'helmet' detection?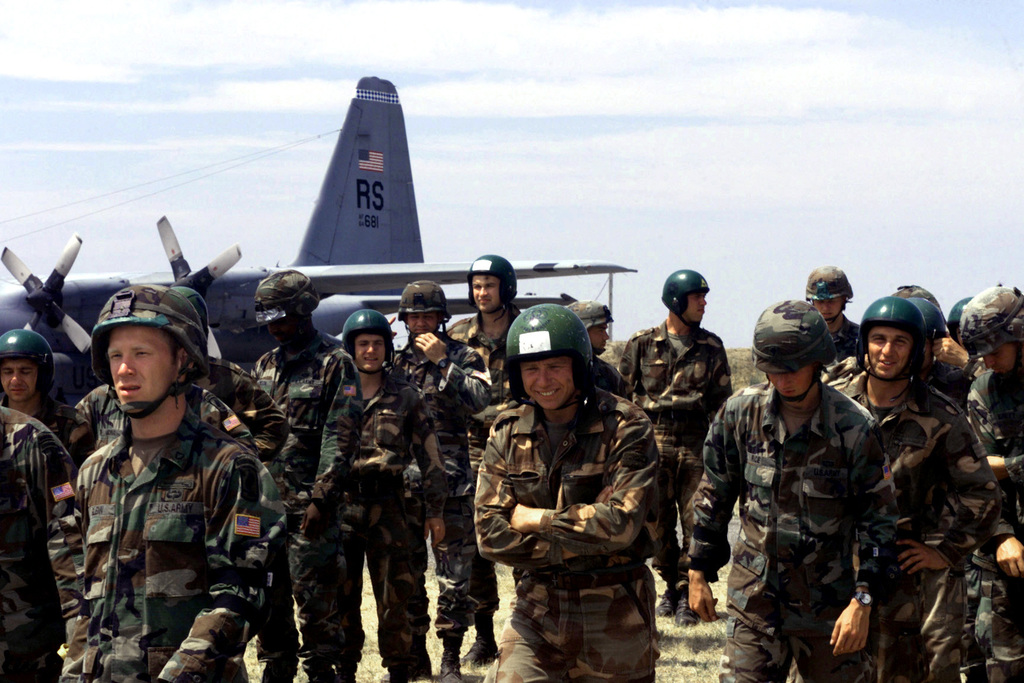
<region>749, 295, 837, 413</region>
